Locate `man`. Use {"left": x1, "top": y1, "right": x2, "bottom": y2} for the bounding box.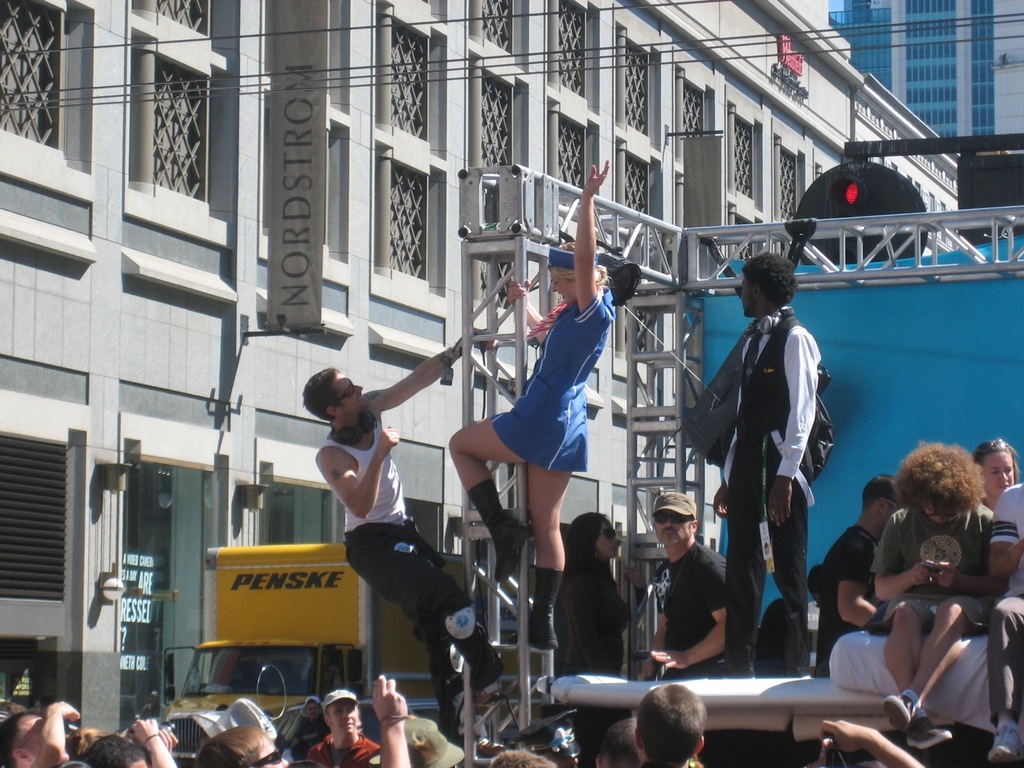
{"left": 294, "top": 329, "right": 503, "bottom": 739}.
